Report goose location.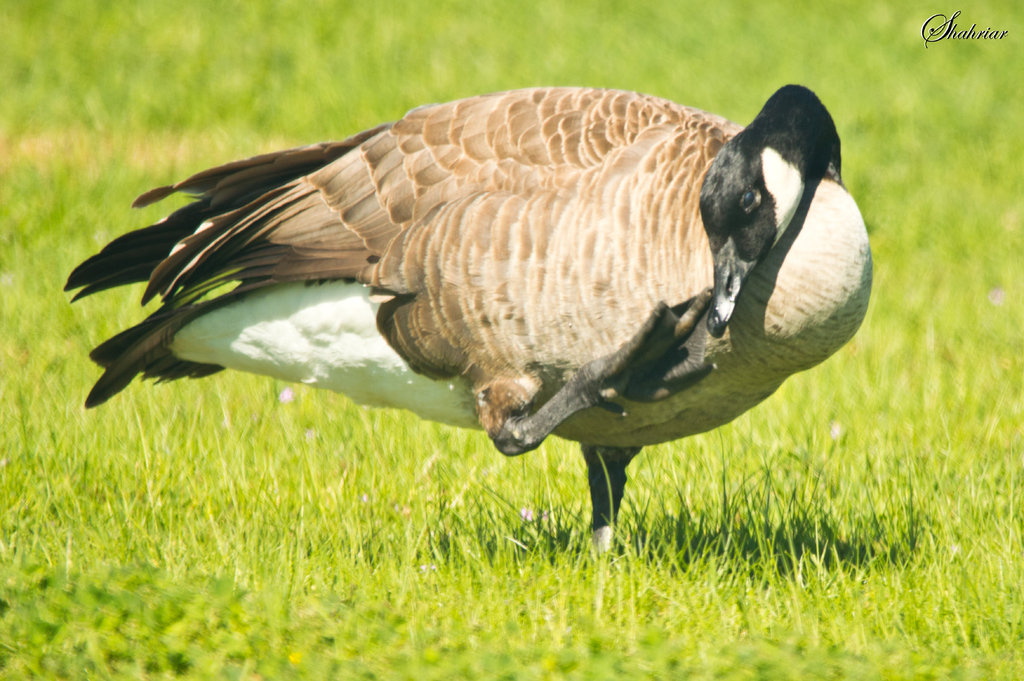
Report: [65, 83, 872, 557].
